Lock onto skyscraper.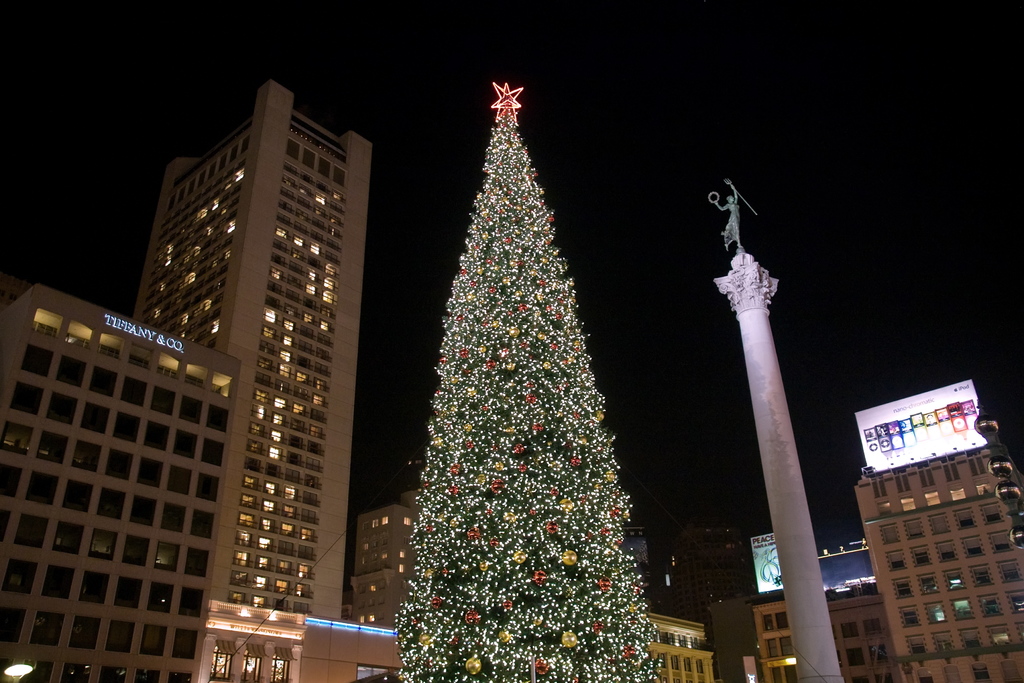
Locked: locate(854, 409, 1023, 682).
